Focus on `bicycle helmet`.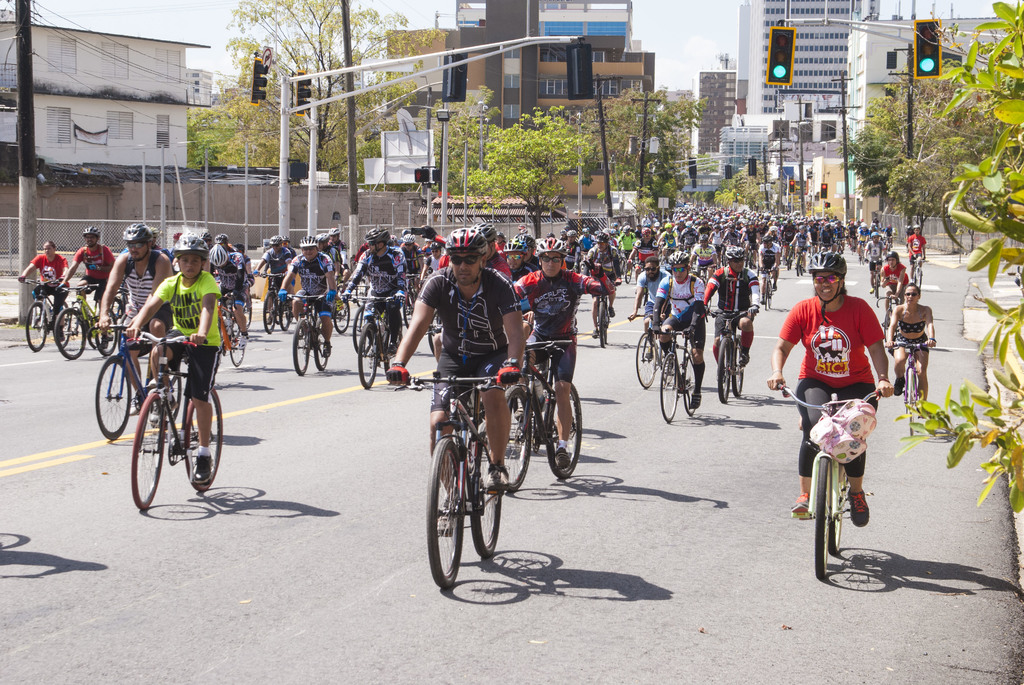
Focused at detection(503, 236, 529, 253).
